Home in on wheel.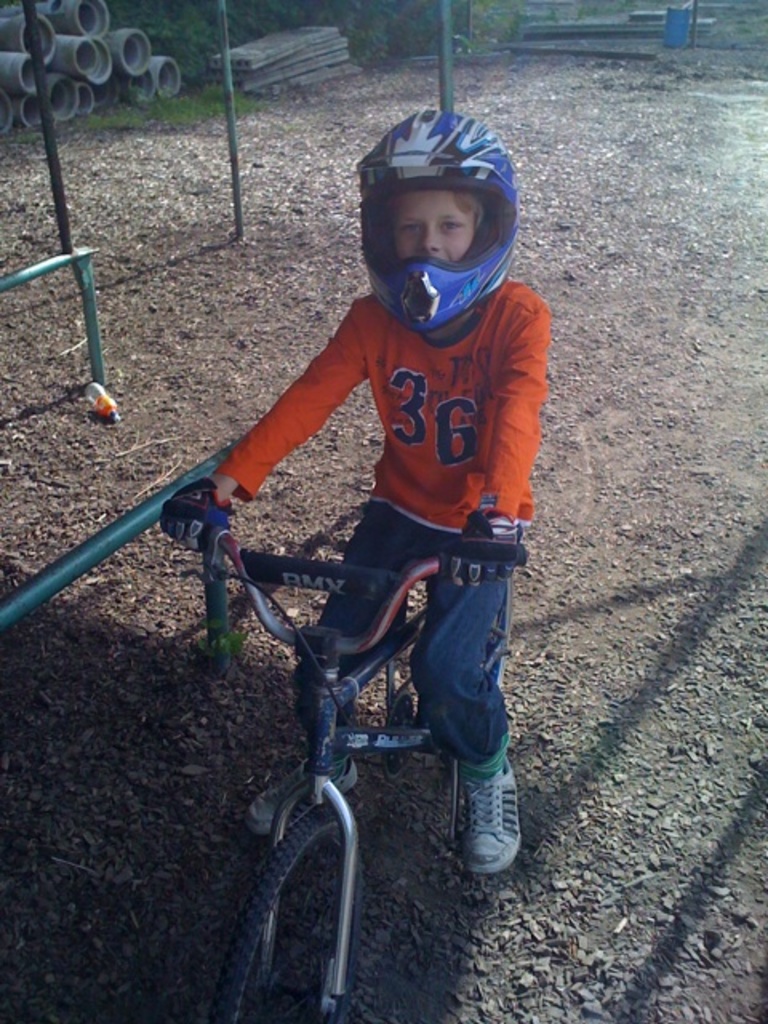
Homed in at left=426, top=555, right=515, bottom=704.
